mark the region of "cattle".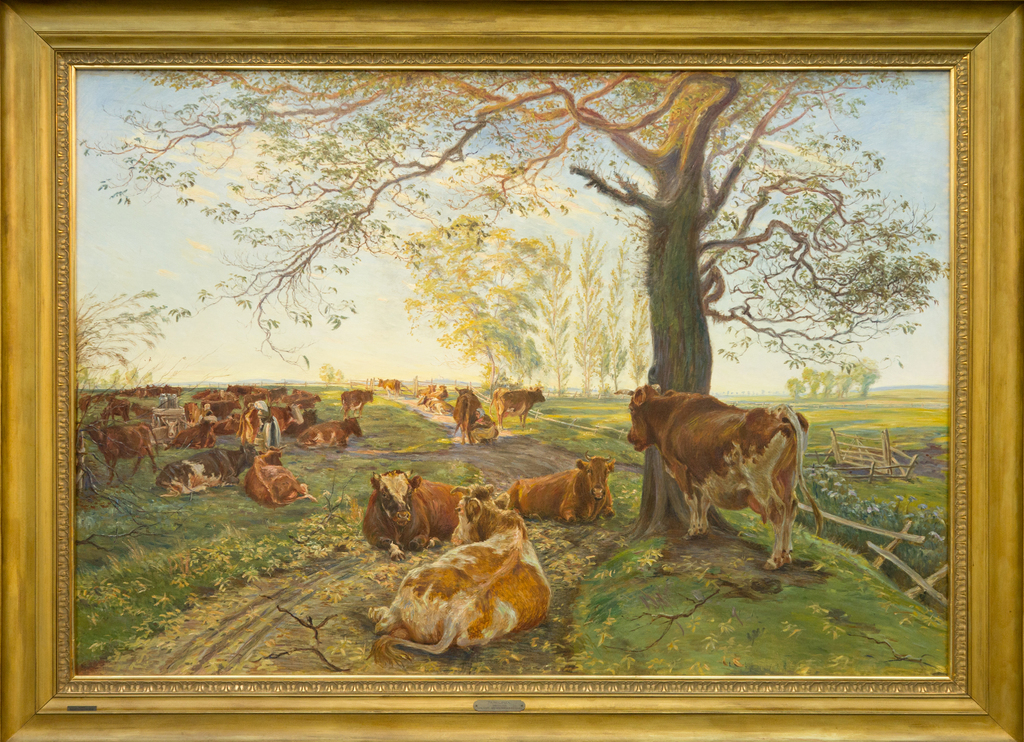
Region: crop(244, 446, 319, 500).
